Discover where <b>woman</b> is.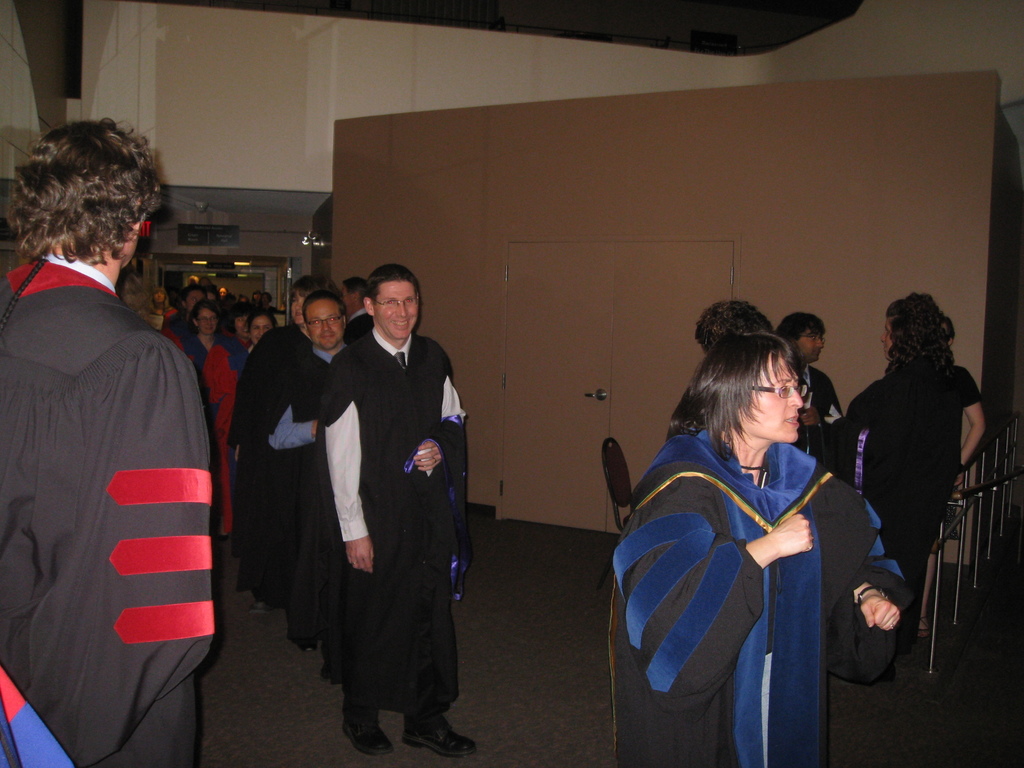
Discovered at region(611, 333, 910, 765).
